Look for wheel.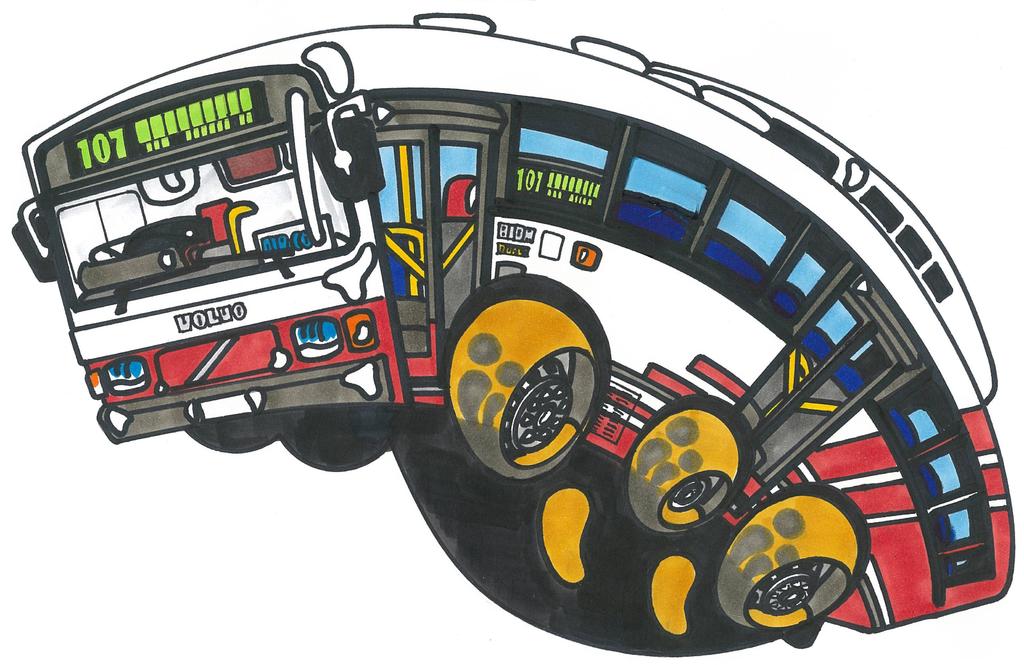
Found: [x1=444, y1=272, x2=623, y2=486].
